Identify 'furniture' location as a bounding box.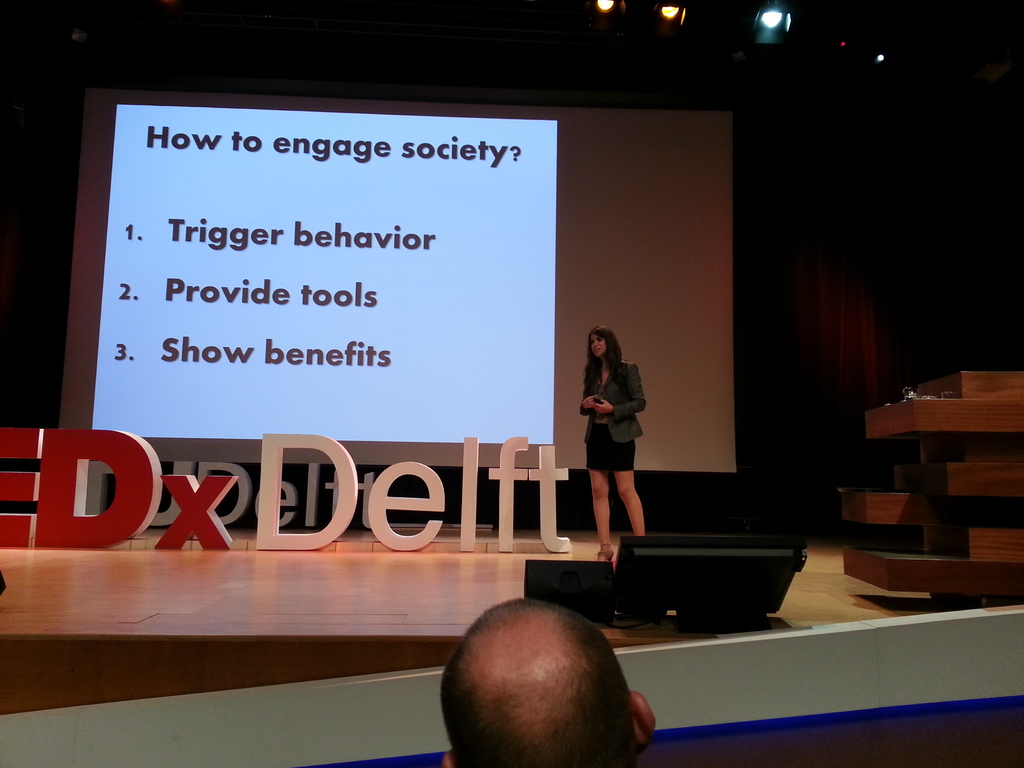
{"x1": 840, "y1": 371, "x2": 1023, "y2": 612}.
